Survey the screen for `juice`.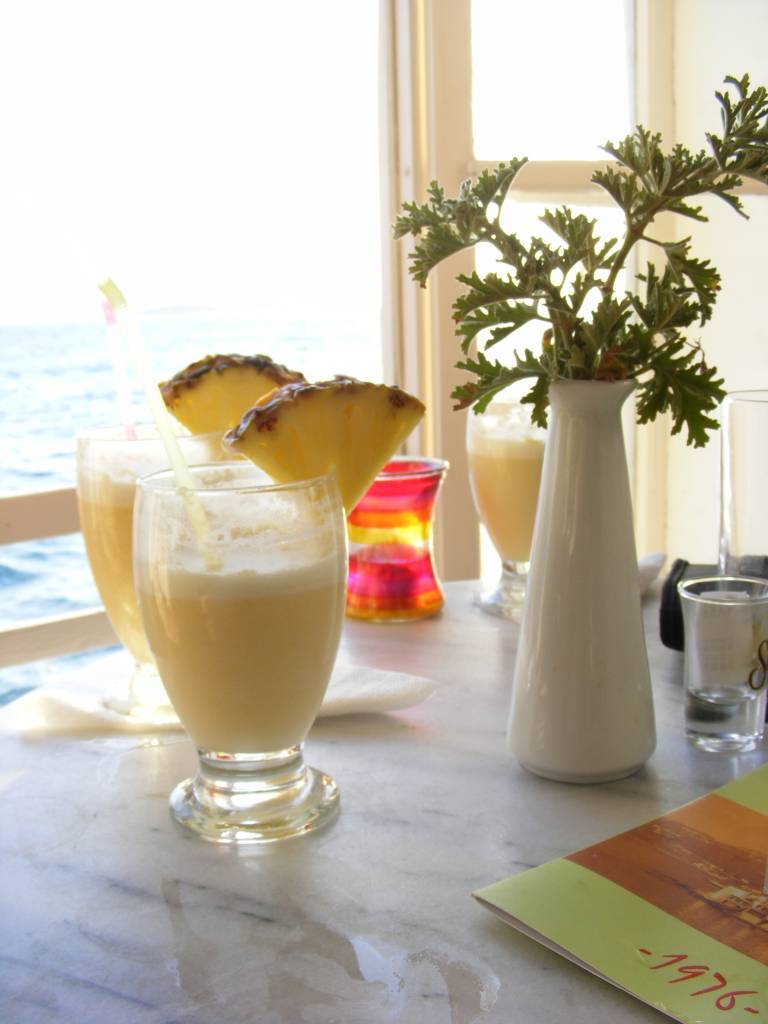
Survey found: 135:517:349:756.
